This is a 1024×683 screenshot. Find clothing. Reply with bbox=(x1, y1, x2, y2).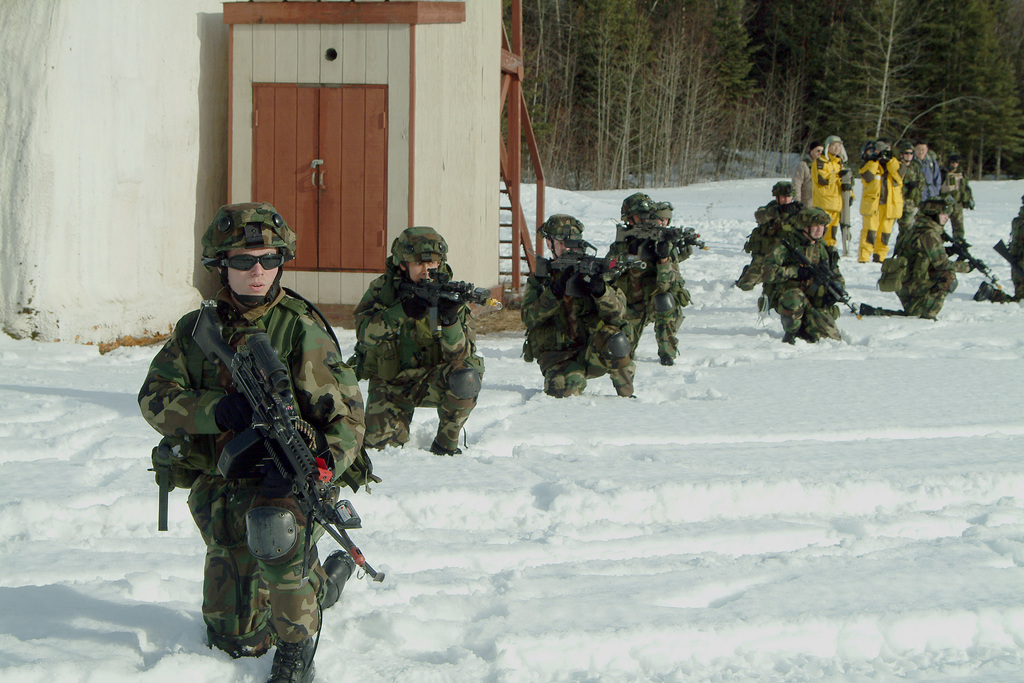
bbox=(136, 289, 369, 659).
